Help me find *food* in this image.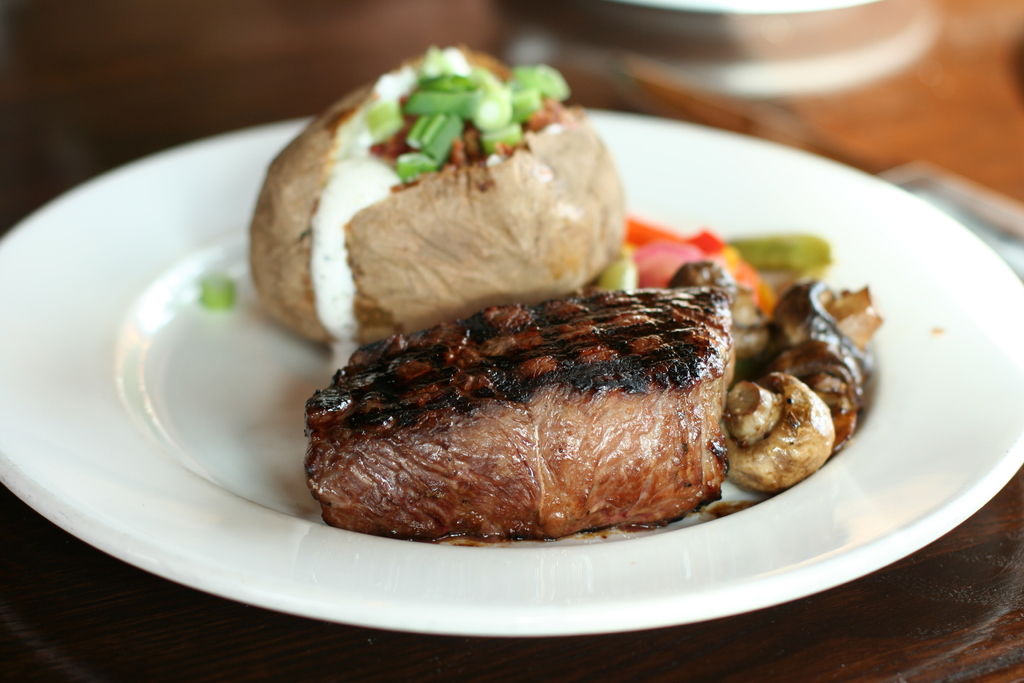
Found it: l=294, t=284, r=736, b=566.
